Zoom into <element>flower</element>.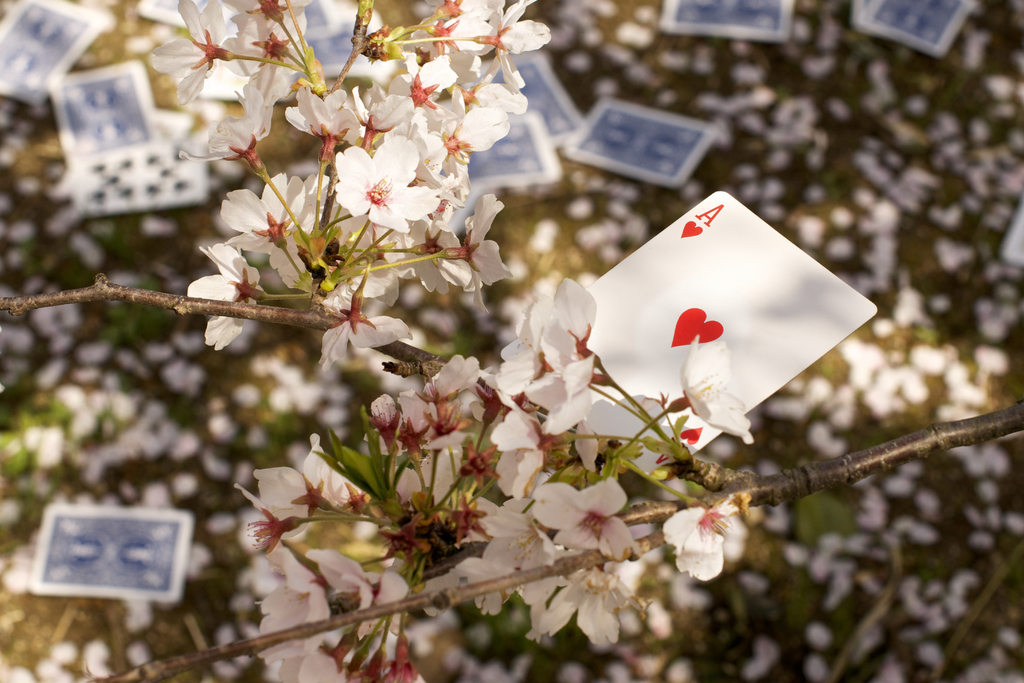
Zoom target: BBox(327, 136, 432, 223).
